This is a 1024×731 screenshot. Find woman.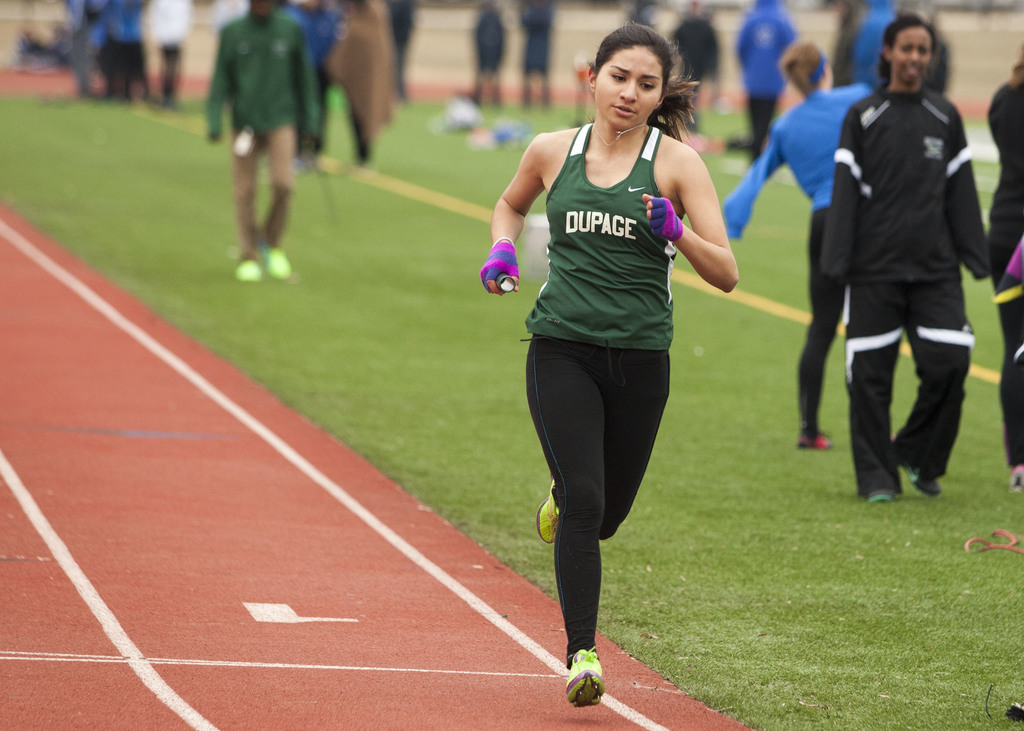
Bounding box: (480,29,744,707).
